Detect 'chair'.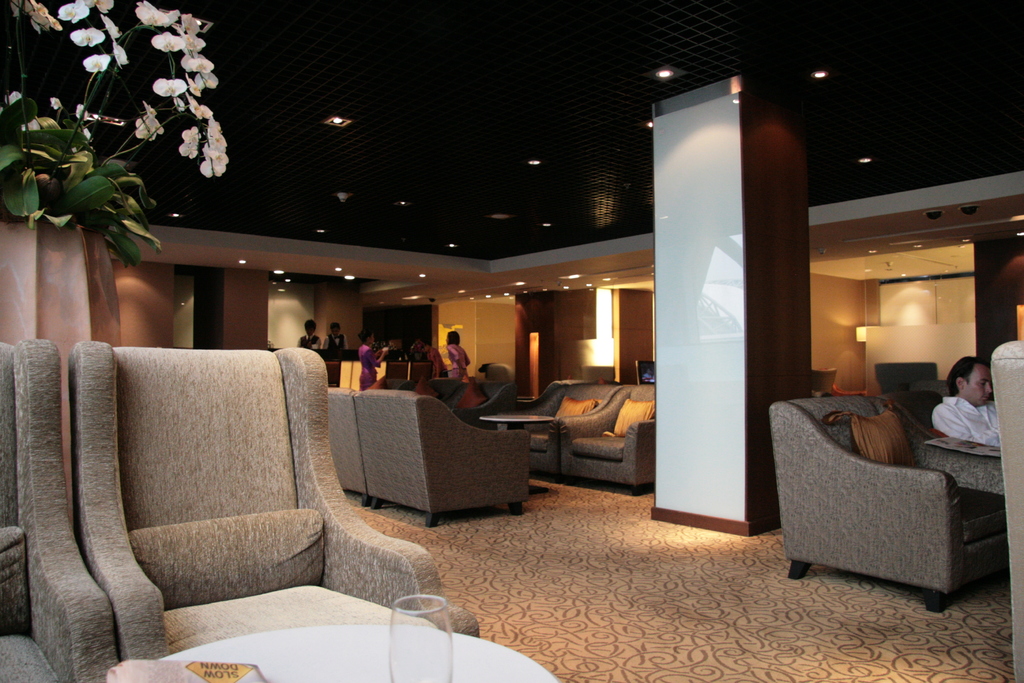
Detected at <region>766, 393, 1009, 614</region>.
